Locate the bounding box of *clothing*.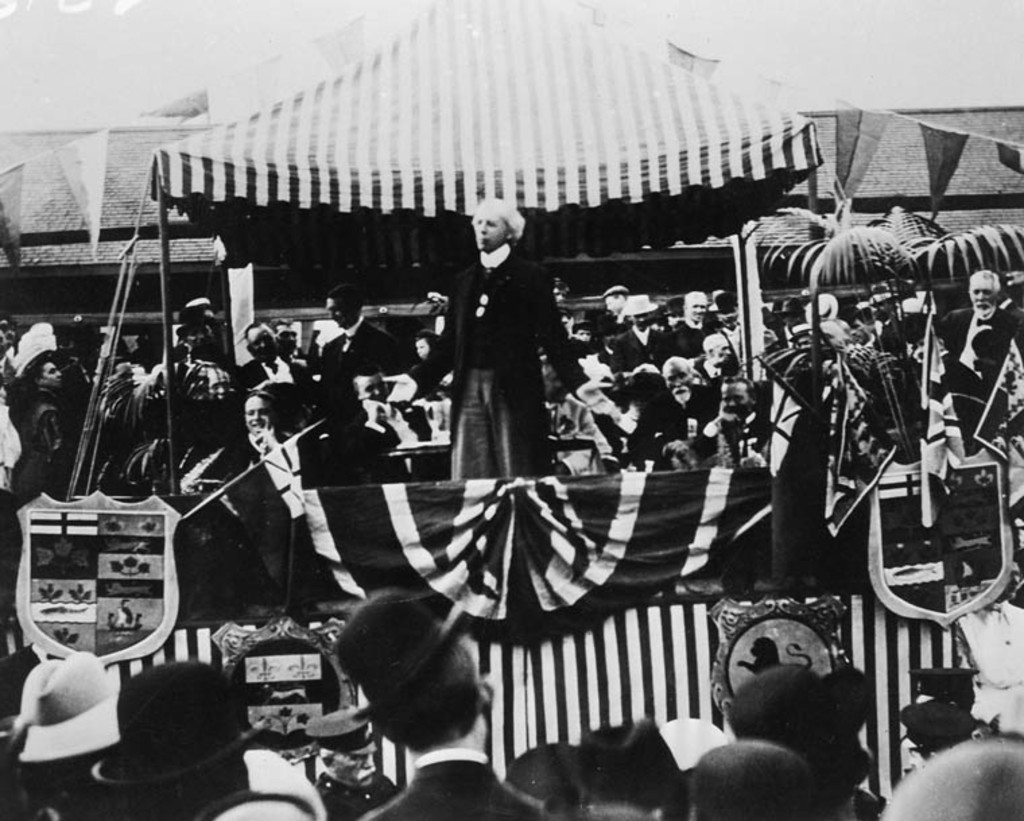
Bounding box: Rect(663, 314, 725, 364).
